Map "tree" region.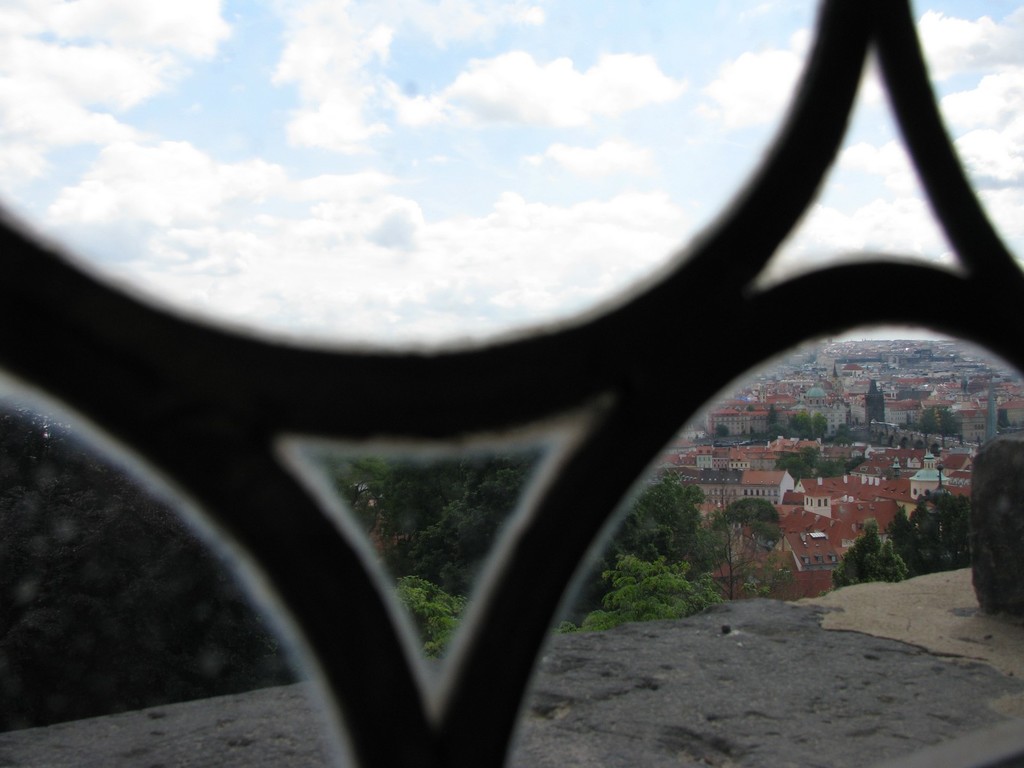
Mapped to BBox(829, 362, 840, 378).
